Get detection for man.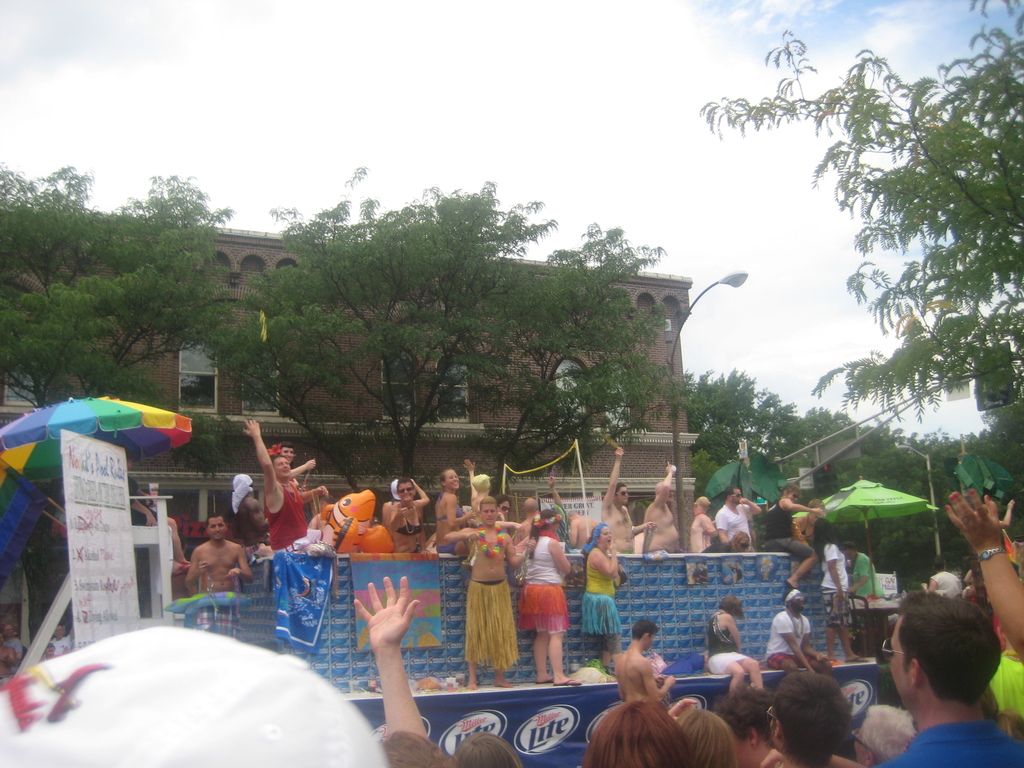
Detection: [841, 604, 1023, 763].
